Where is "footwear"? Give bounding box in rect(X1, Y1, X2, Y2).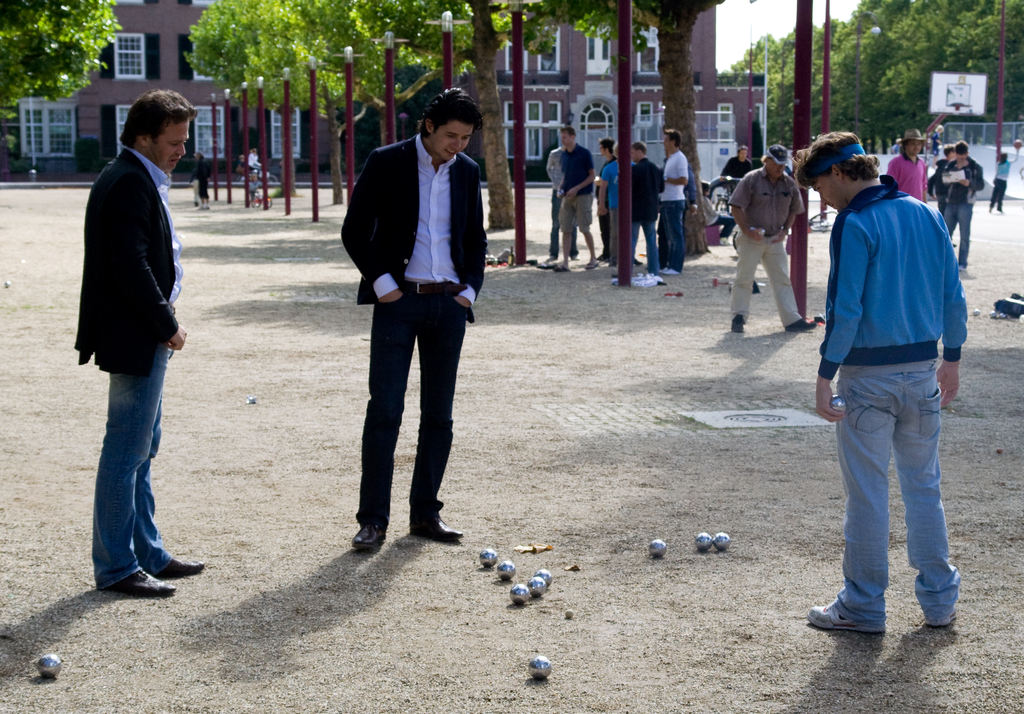
rect(99, 564, 180, 596).
